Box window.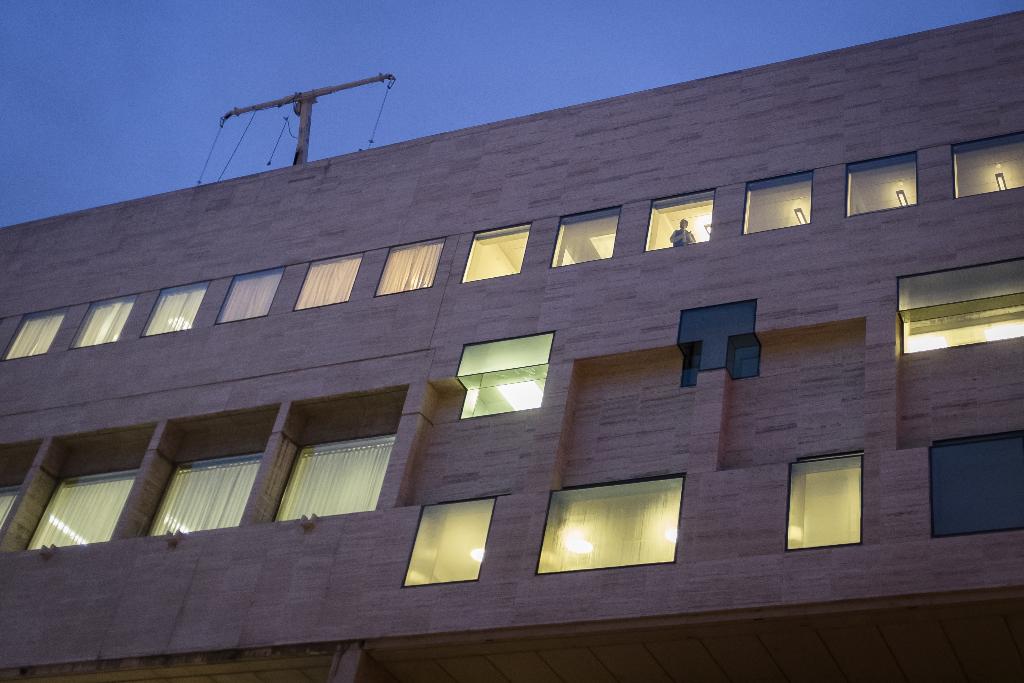
select_region(399, 497, 499, 588).
